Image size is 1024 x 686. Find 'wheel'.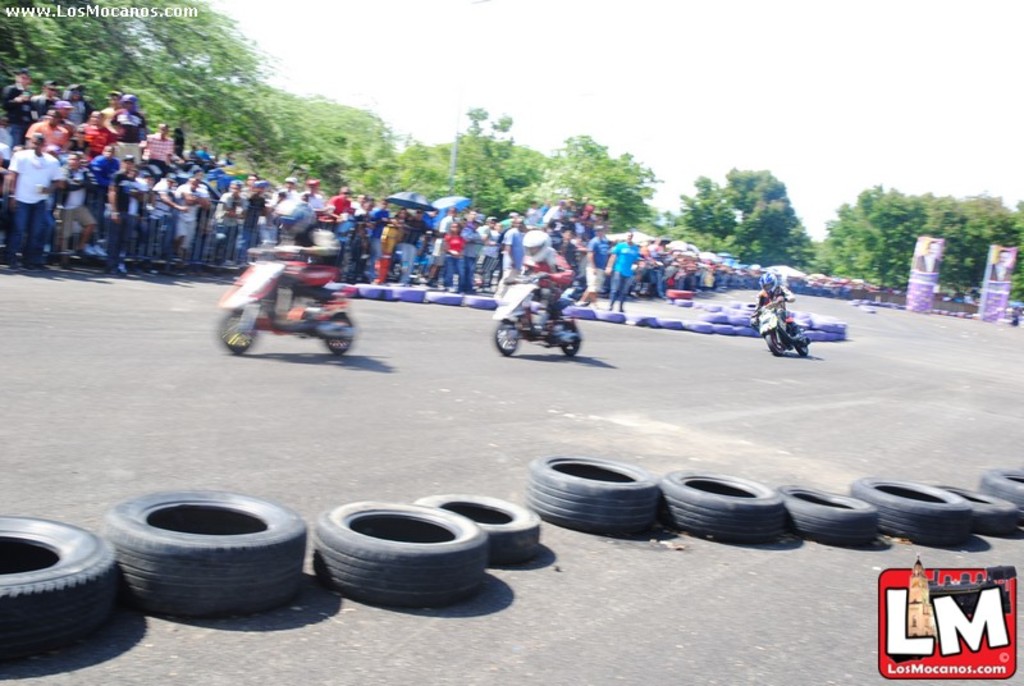
left=216, top=311, right=252, bottom=355.
